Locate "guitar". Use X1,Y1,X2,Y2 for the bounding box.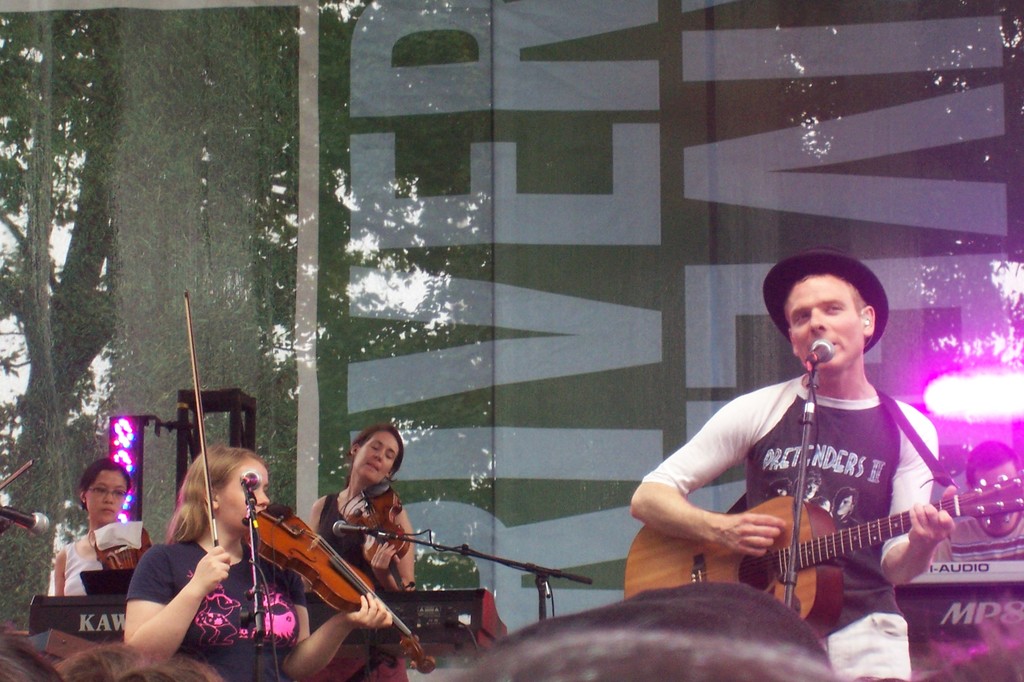
626,456,1023,638.
